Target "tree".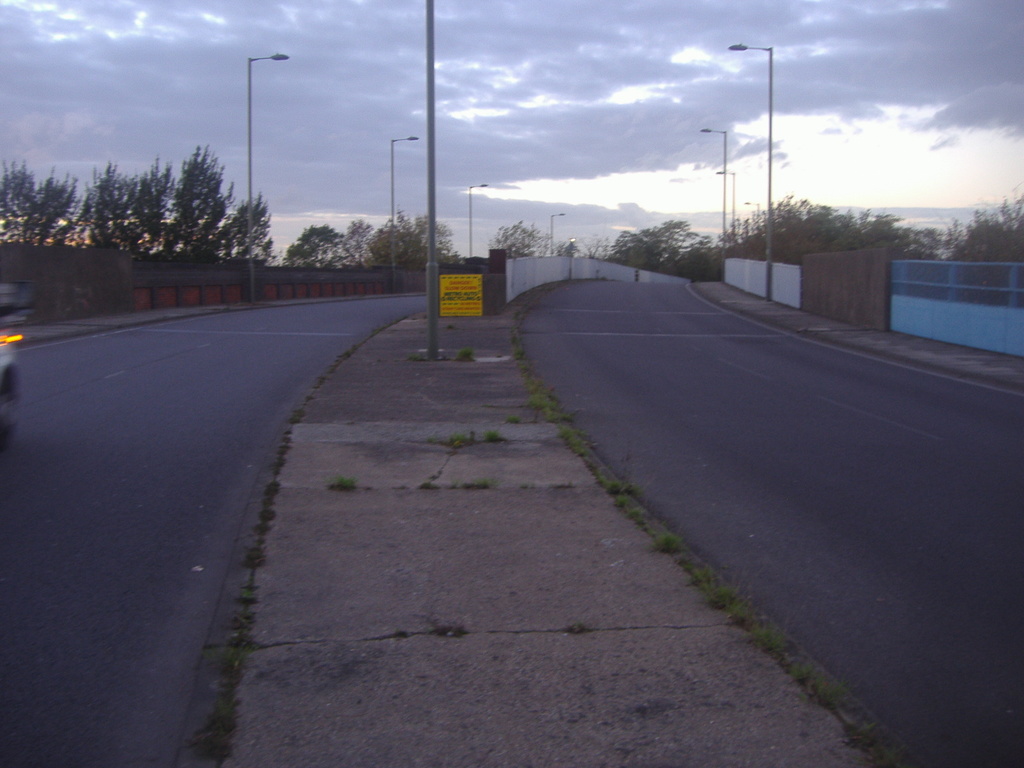
Target region: (486,220,551,262).
